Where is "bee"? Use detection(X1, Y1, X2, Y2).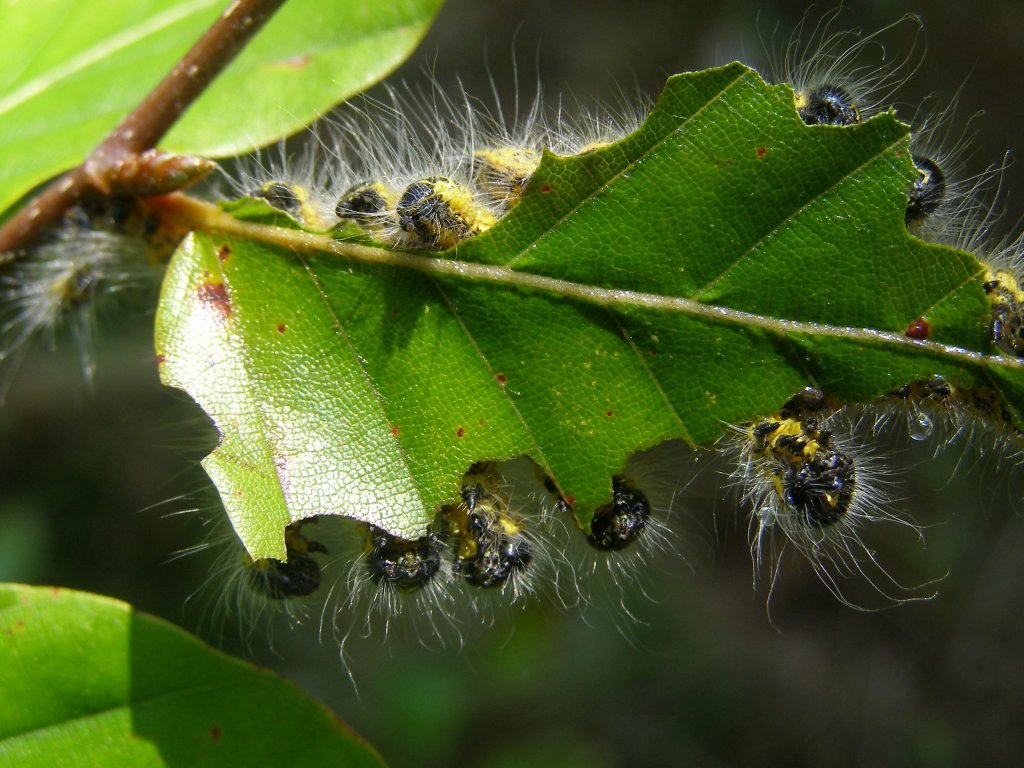
detection(181, 496, 328, 639).
